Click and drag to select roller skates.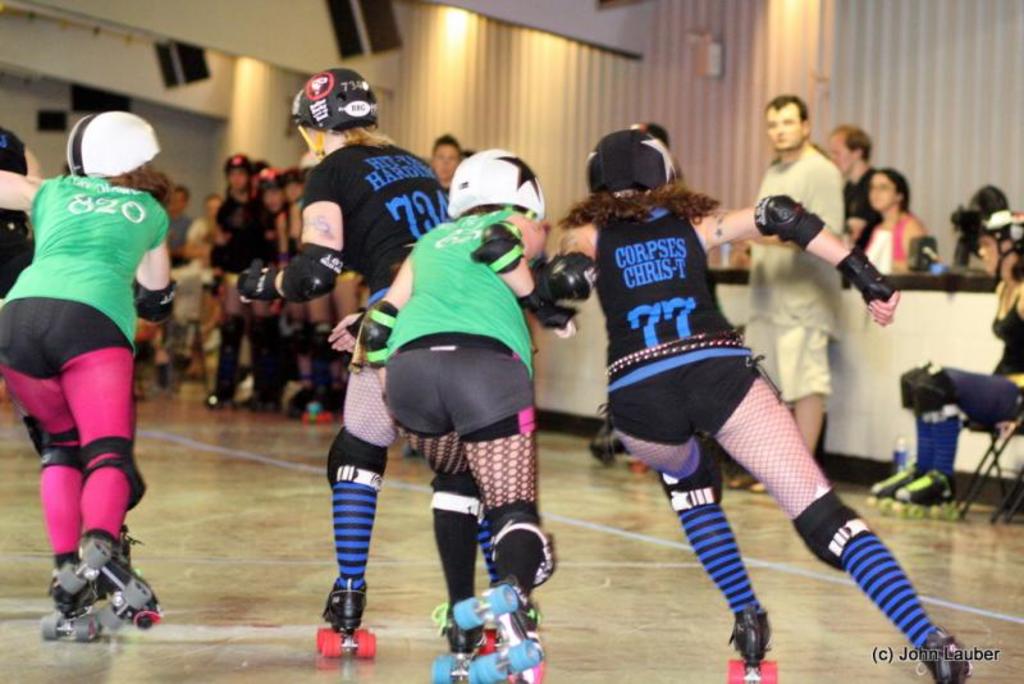
Selection: pyautogui.locateOnScreen(36, 596, 105, 648).
